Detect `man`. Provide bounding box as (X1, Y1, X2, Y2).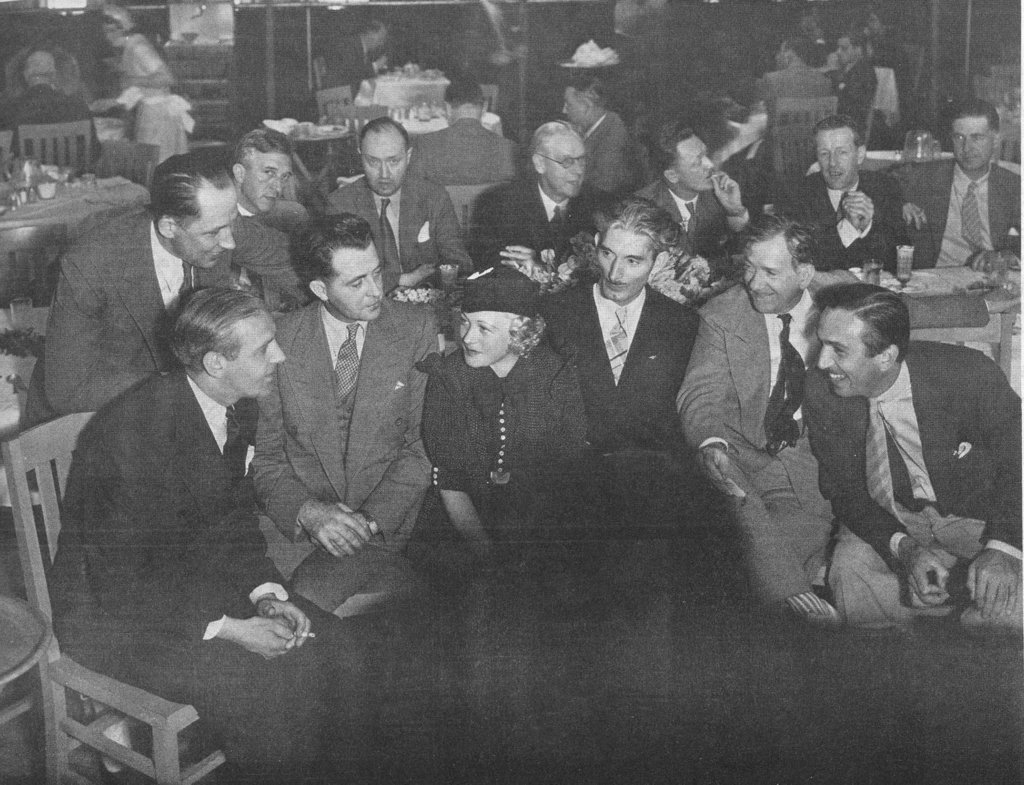
(779, 125, 911, 267).
